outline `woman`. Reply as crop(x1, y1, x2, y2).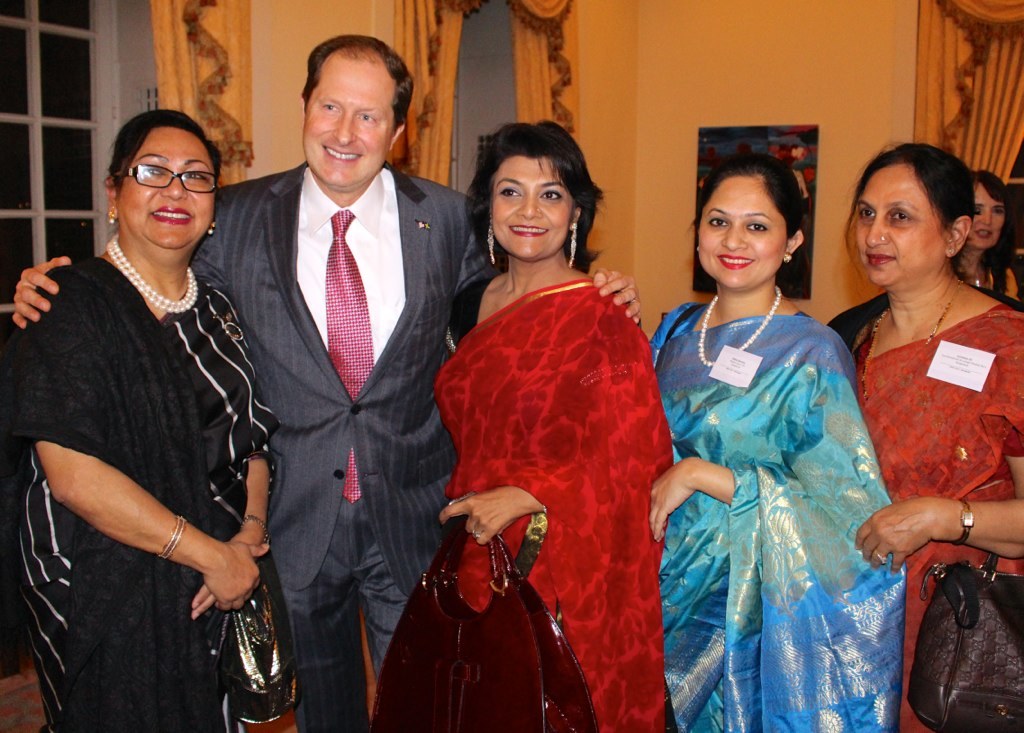
crop(640, 158, 908, 732).
